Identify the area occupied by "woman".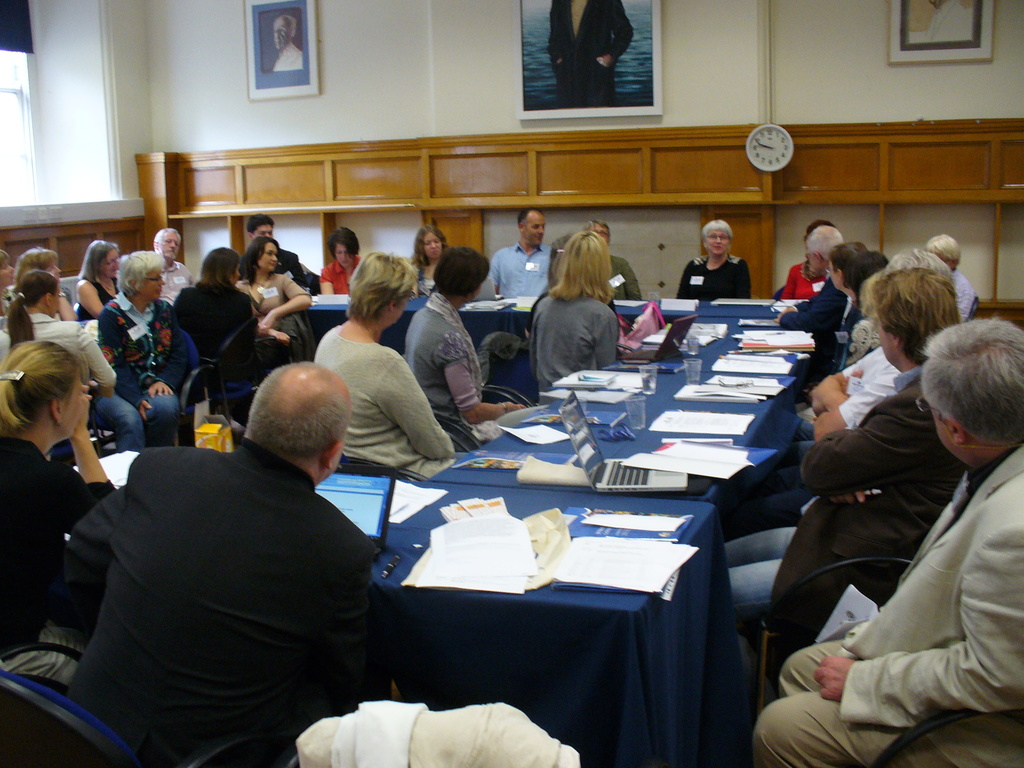
Area: bbox=[237, 236, 313, 350].
